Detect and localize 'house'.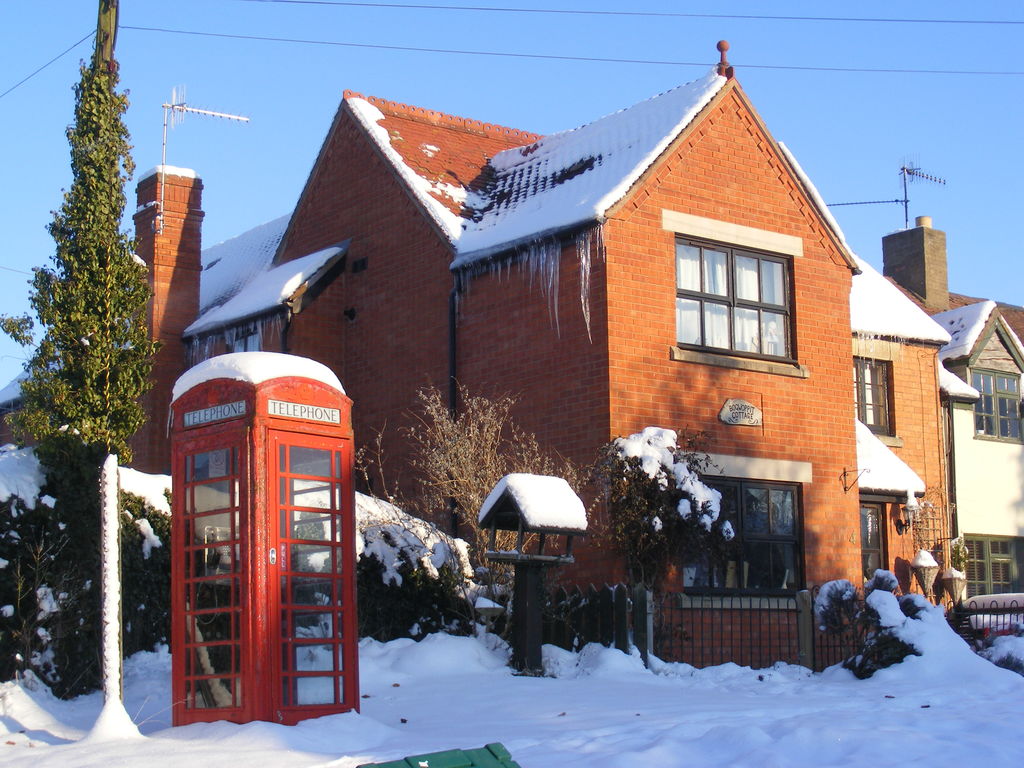
Localized at [204, 66, 909, 537].
